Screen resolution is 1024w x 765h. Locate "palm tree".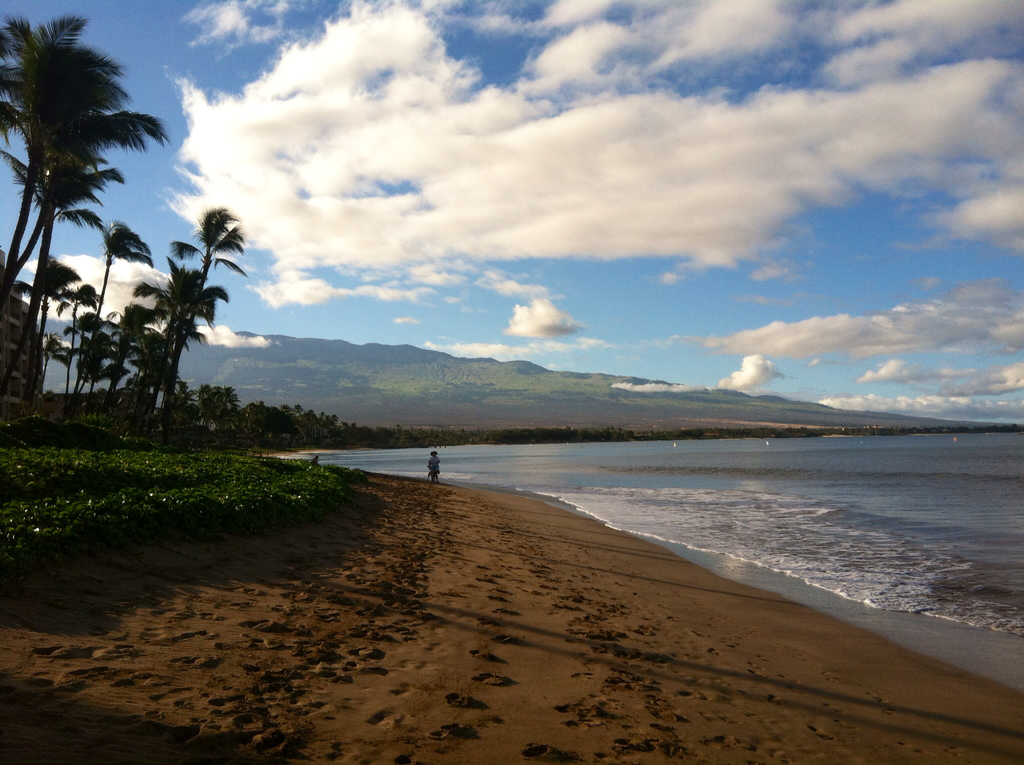
79/298/106/393.
